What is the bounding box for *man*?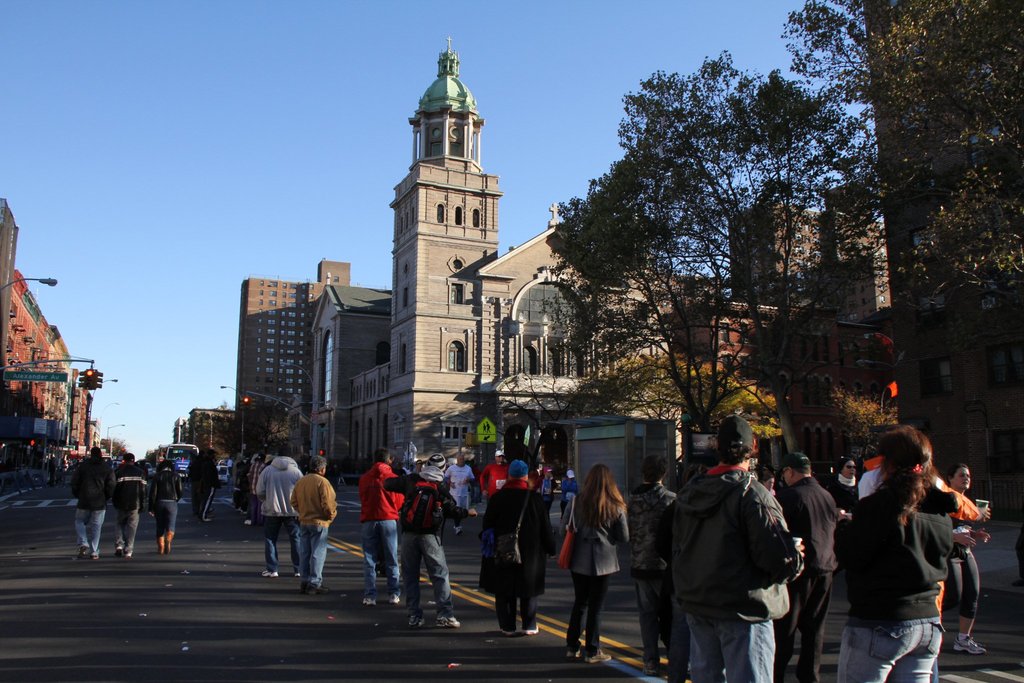
pyautogui.locateOnScreen(442, 450, 474, 518).
